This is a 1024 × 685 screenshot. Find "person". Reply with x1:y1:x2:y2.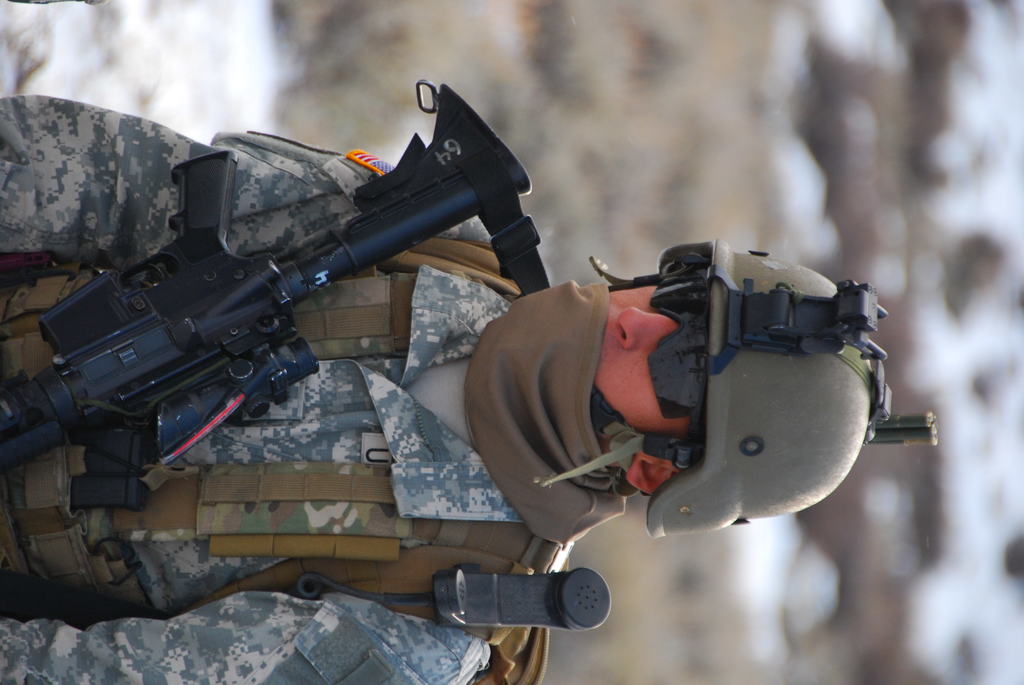
0:94:877:684.
